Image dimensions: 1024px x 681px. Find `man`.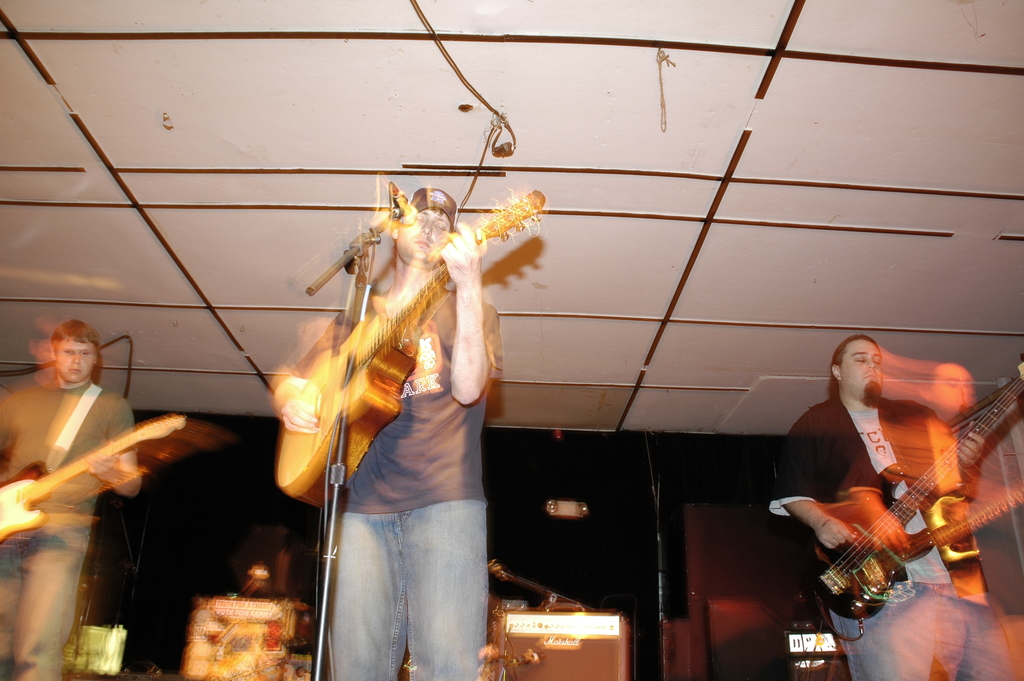
x1=275 y1=179 x2=502 y2=680.
